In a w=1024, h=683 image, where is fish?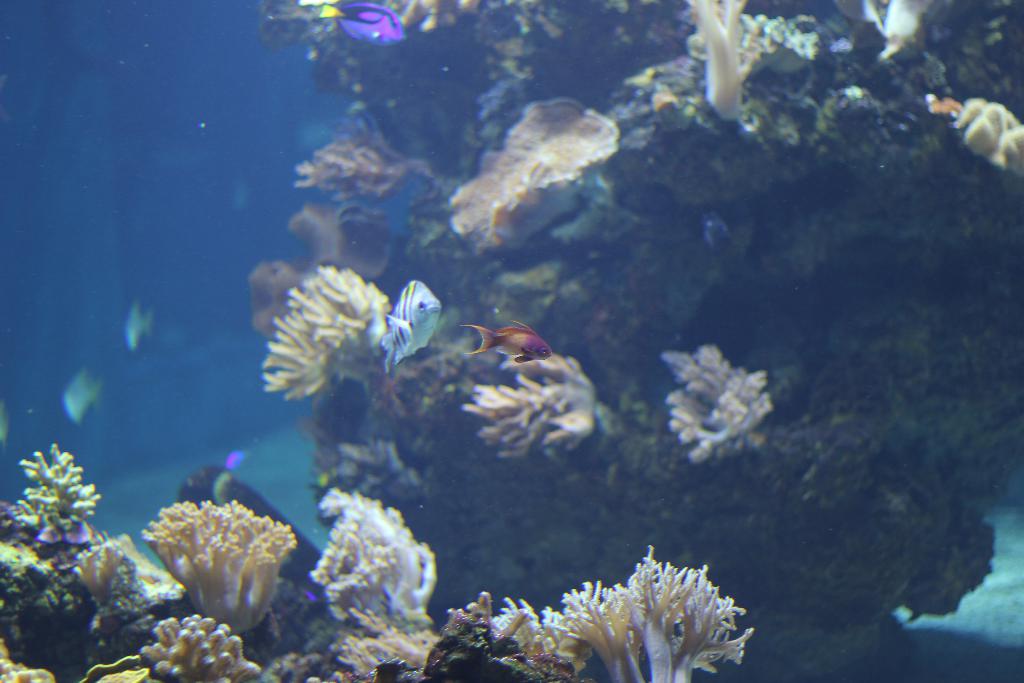
{"x1": 458, "y1": 313, "x2": 563, "y2": 372}.
